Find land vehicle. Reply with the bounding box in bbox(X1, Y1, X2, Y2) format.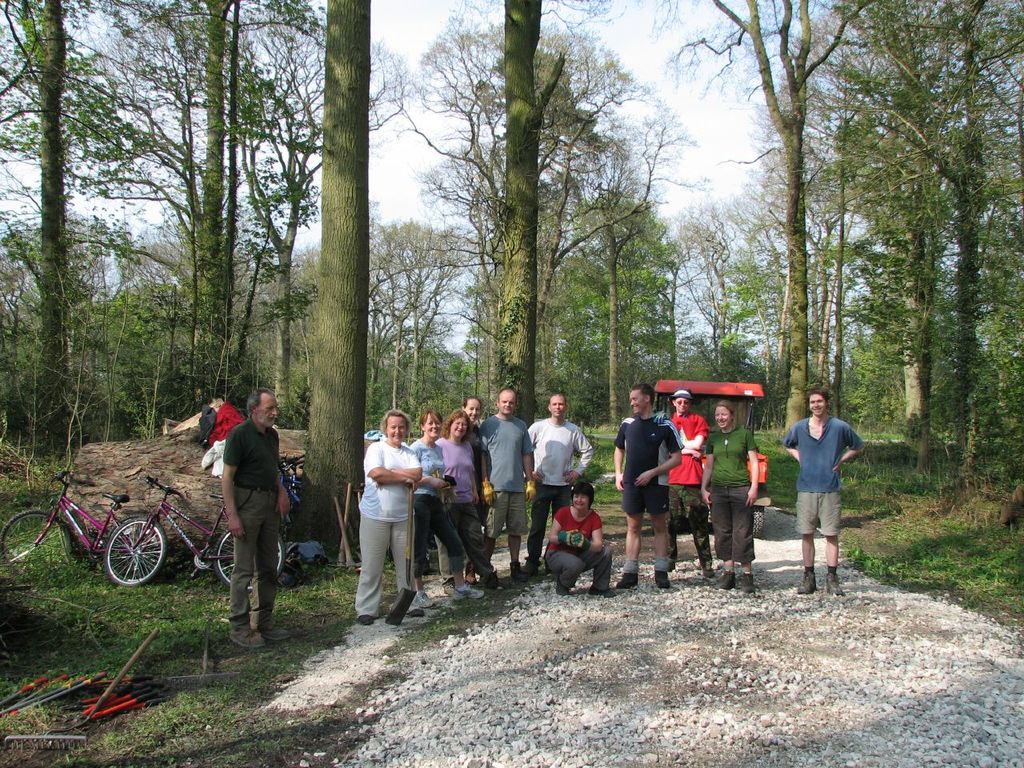
bbox(0, 475, 155, 574).
